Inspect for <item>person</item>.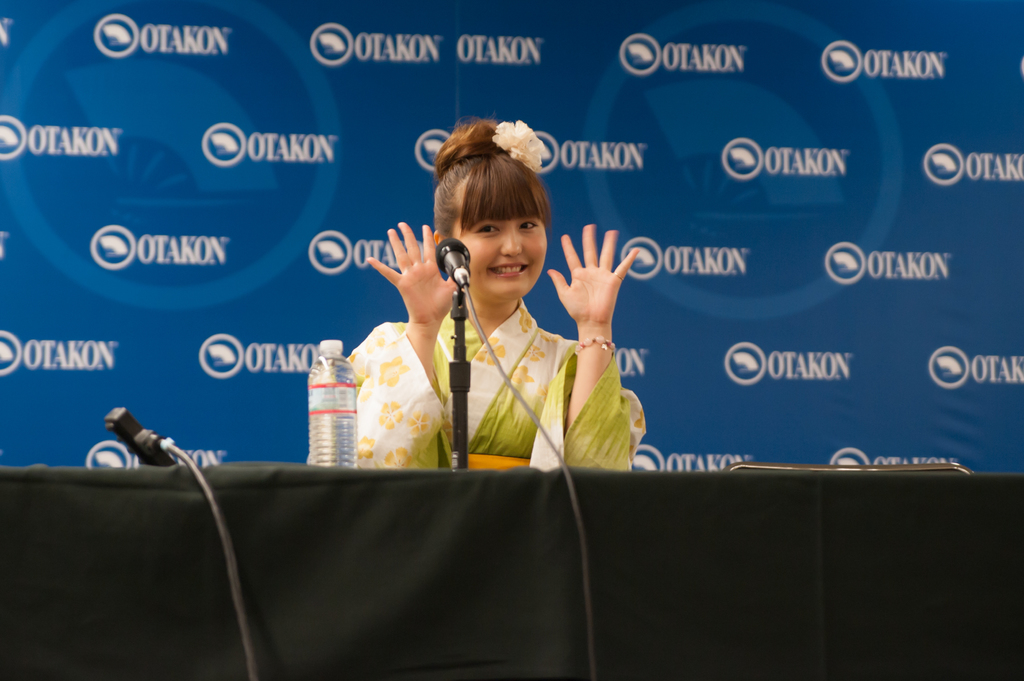
Inspection: <bbox>380, 140, 637, 504</bbox>.
